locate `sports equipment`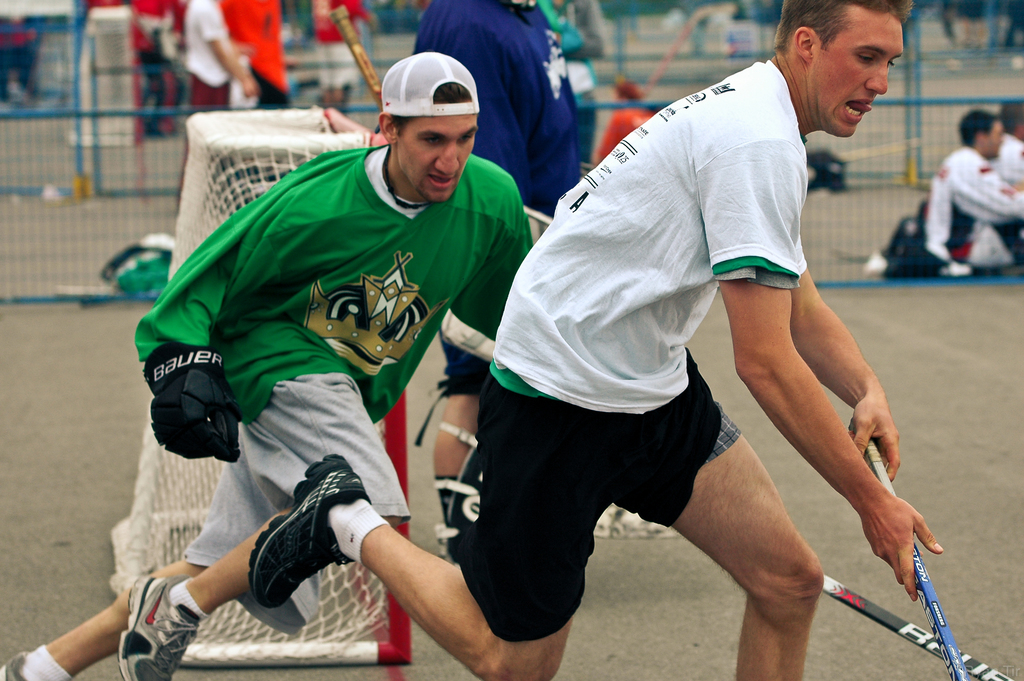
Rect(0, 650, 29, 680)
